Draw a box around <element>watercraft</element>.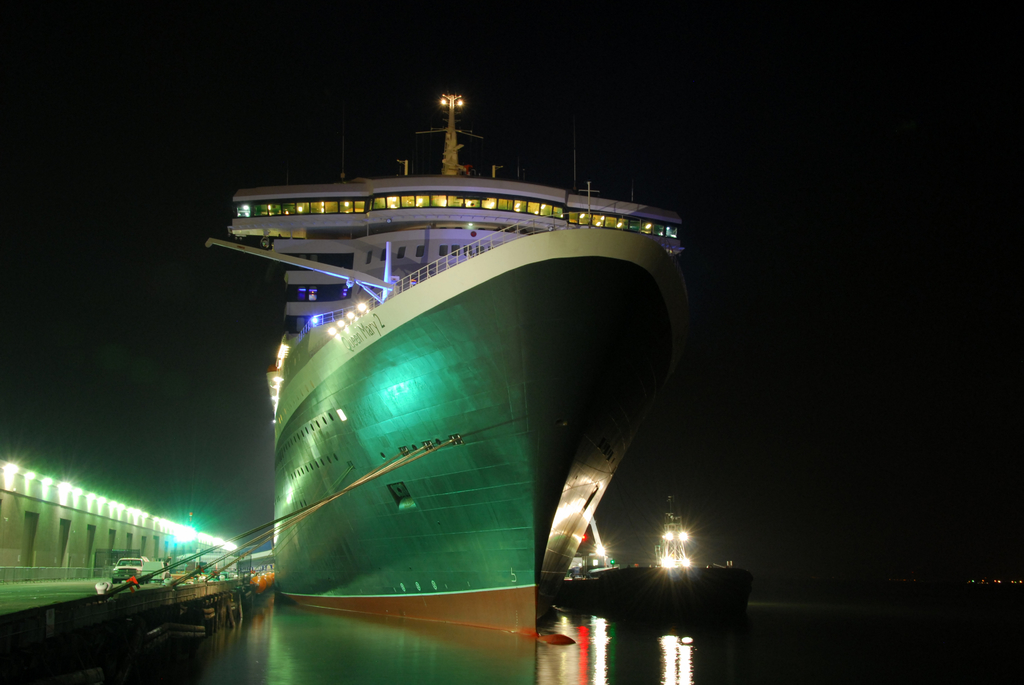
{"left": 218, "top": 103, "right": 699, "bottom": 618}.
